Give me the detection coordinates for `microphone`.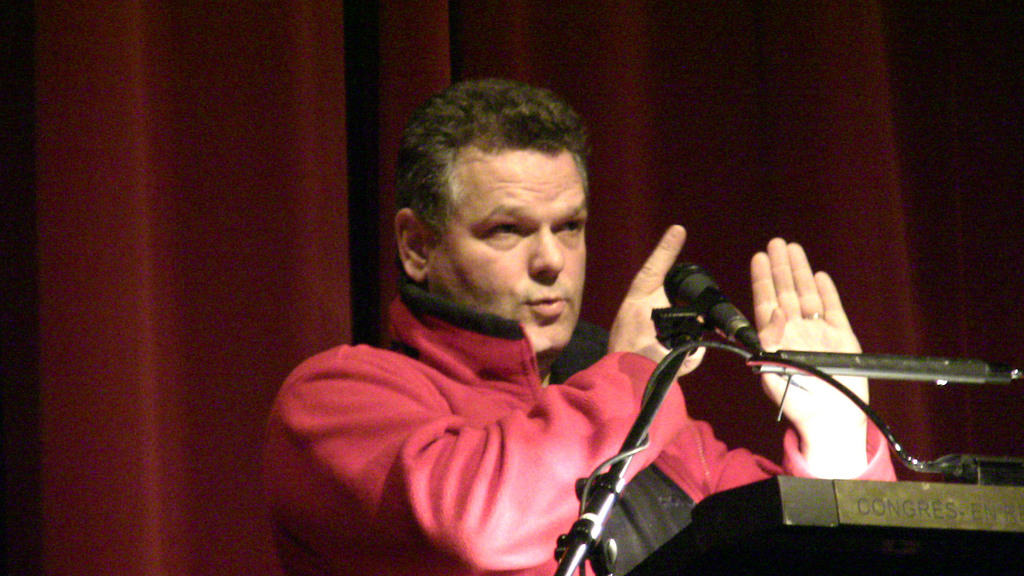
[637,234,771,368].
